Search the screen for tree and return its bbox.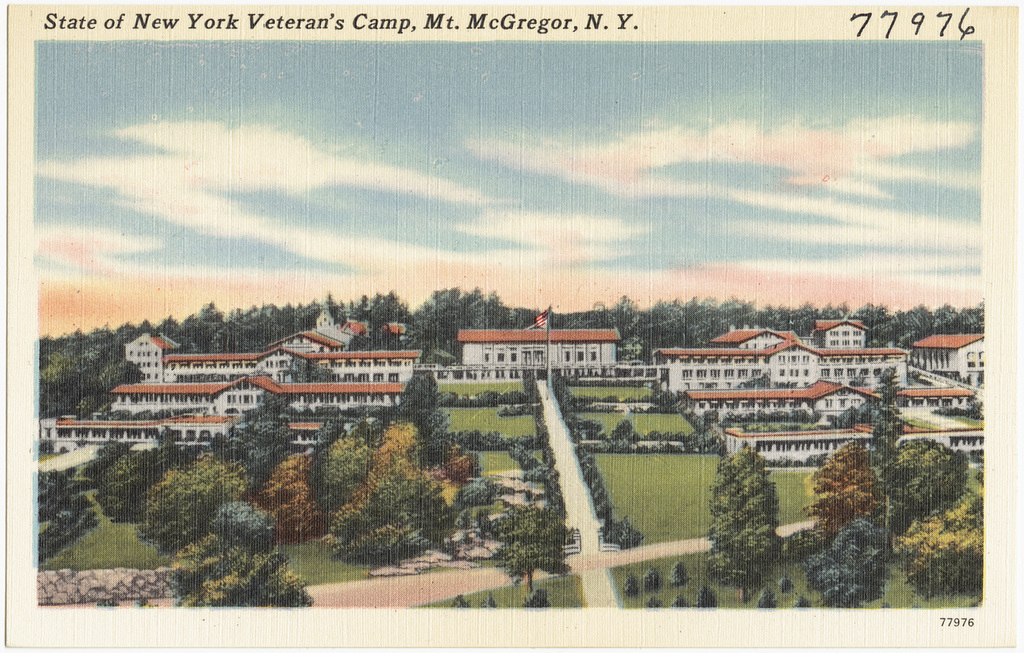
Found: bbox=[255, 451, 332, 547].
